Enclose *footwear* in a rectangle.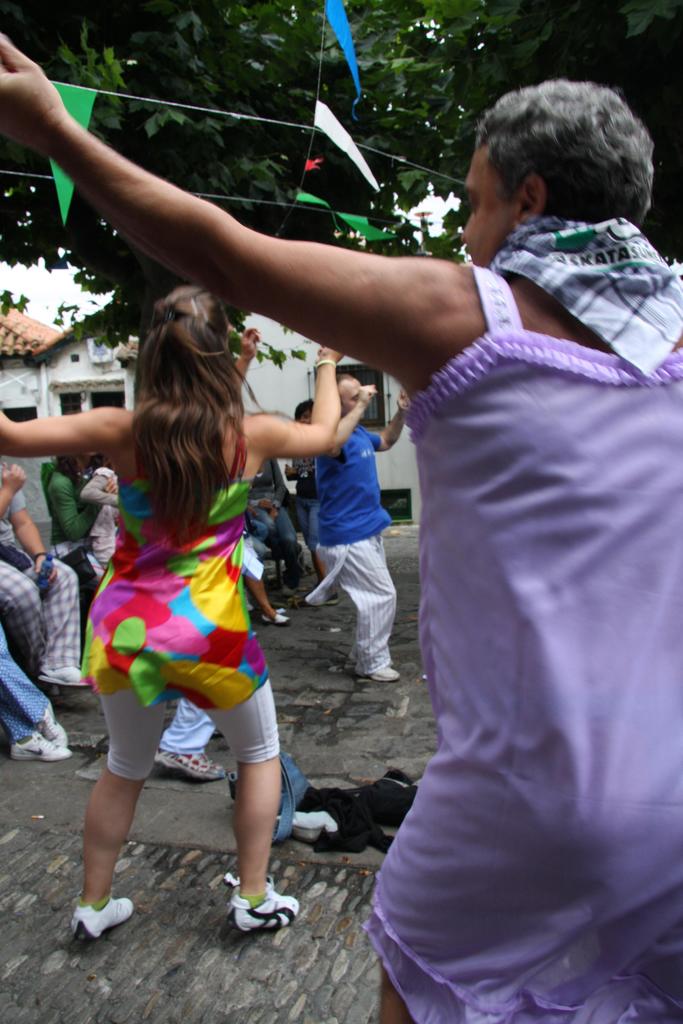
x1=8 y1=733 x2=71 y2=765.
